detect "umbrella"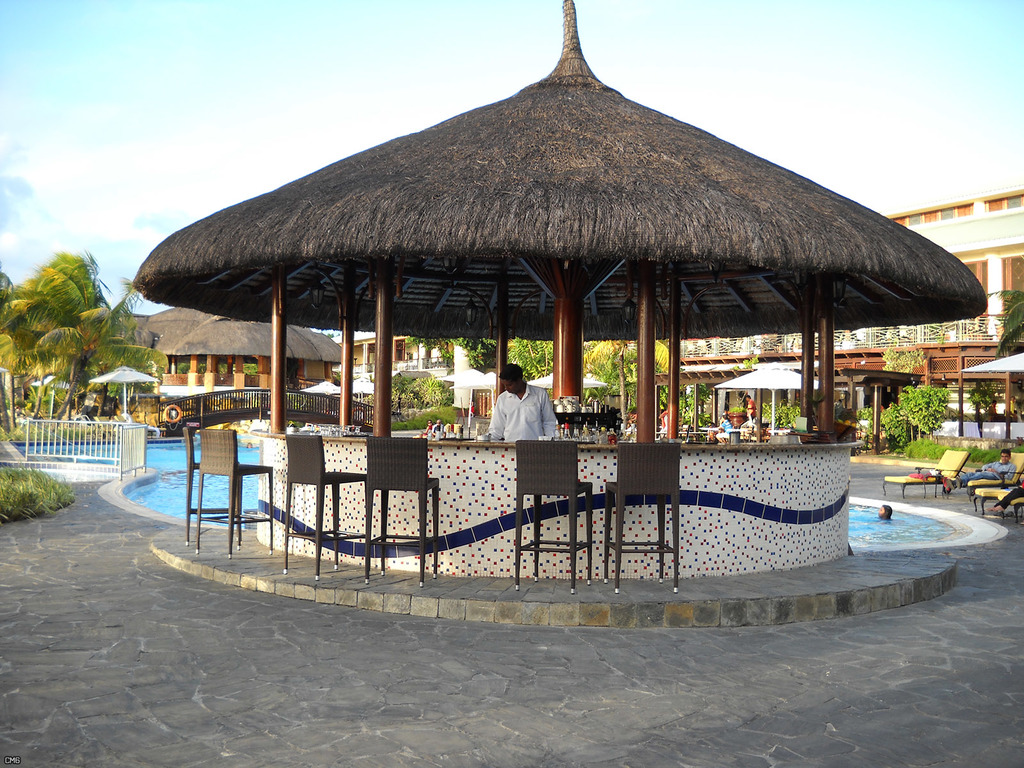
299, 381, 342, 396
